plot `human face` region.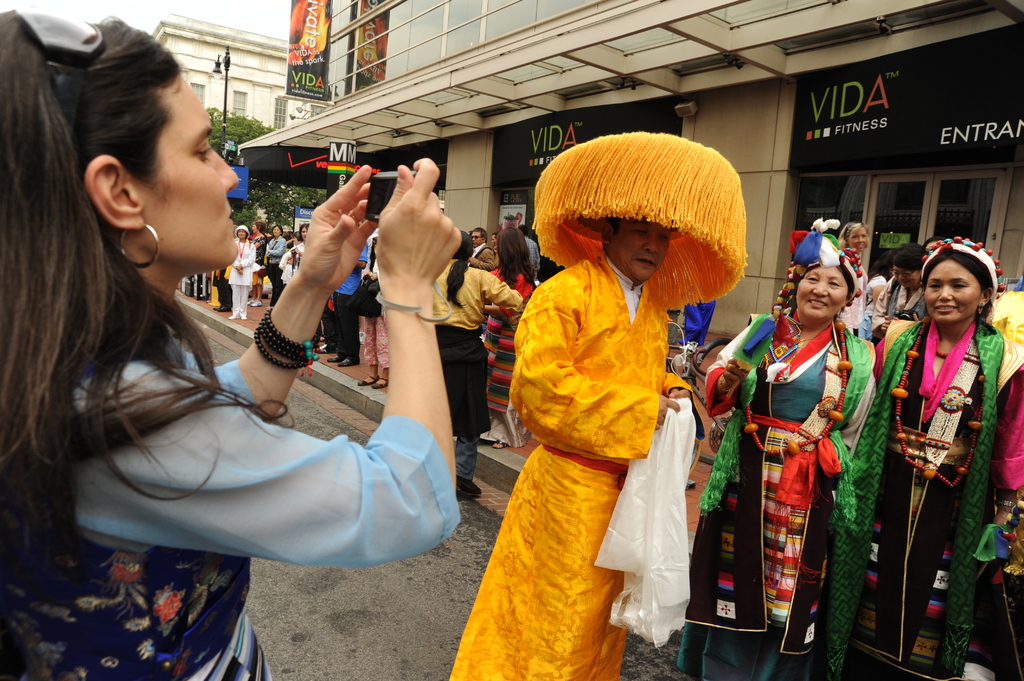
Plotted at locate(917, 257, 982, 320).
